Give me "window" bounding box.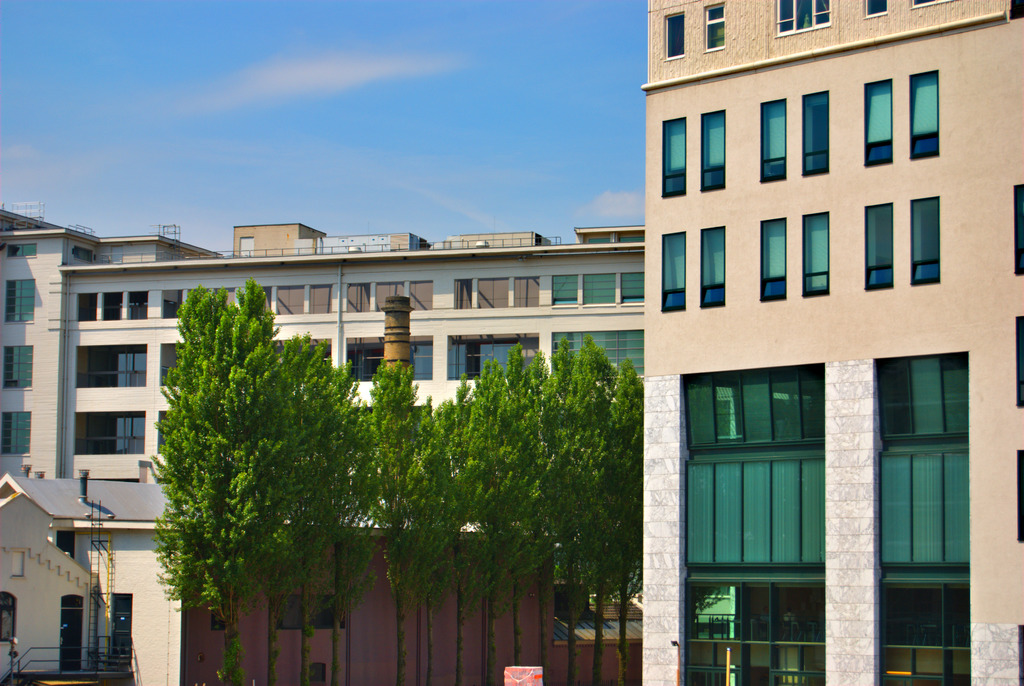
x1=582 y1=275 x2=619 y2=308.
